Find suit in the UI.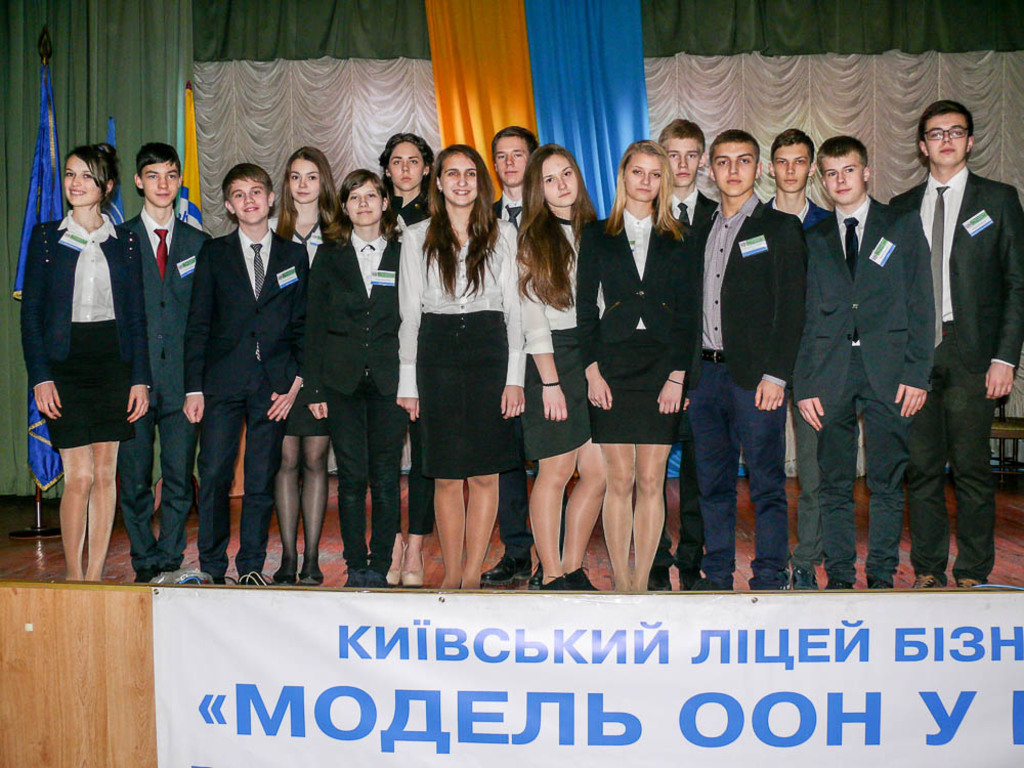
UI element at region(296, 222, 400, 403).
